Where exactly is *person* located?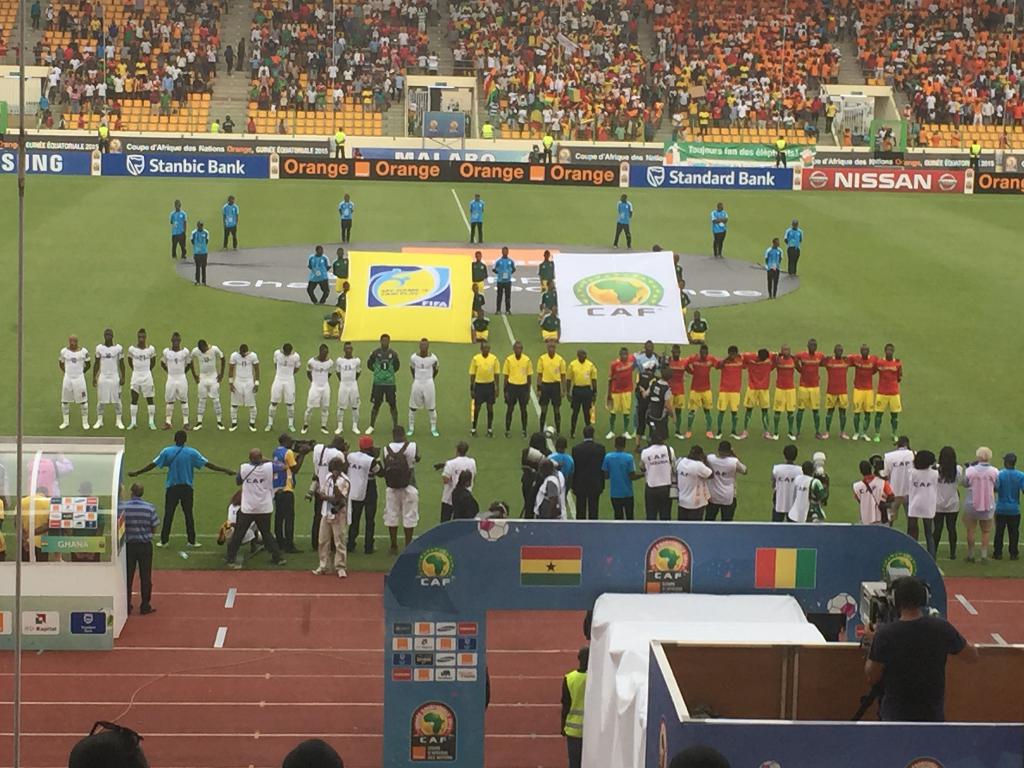
Its bounding box is (x1=330, y1=128, x2=348, y2=150).
